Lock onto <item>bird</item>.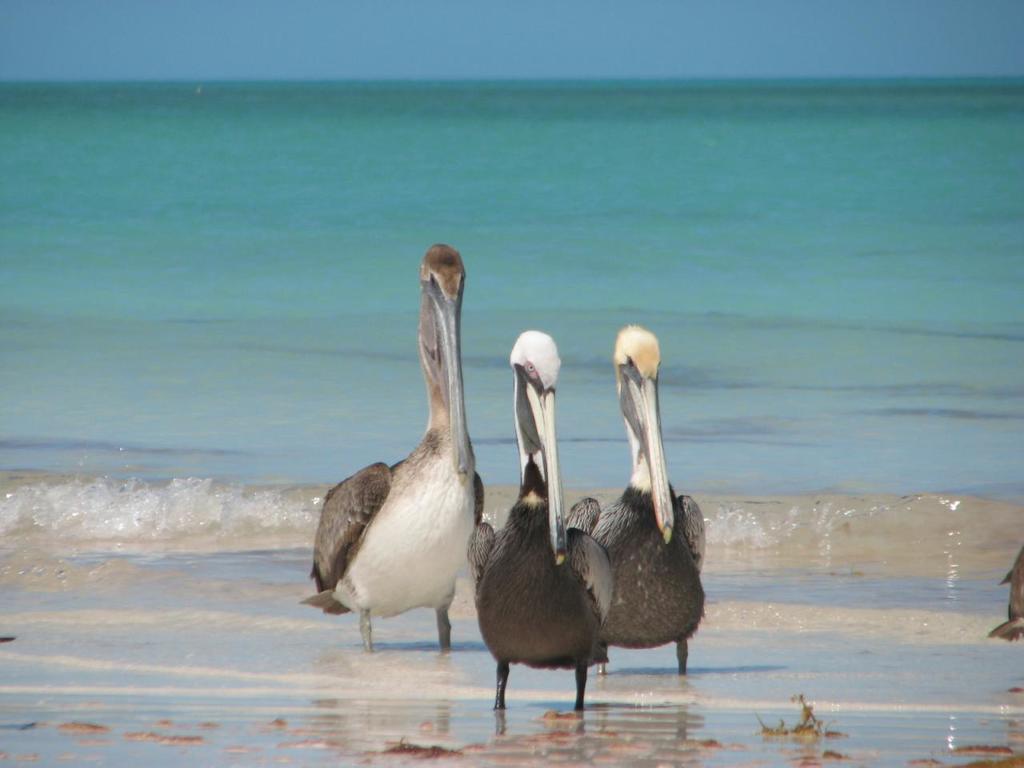
Locked: region(315, 260, 501, 694).
